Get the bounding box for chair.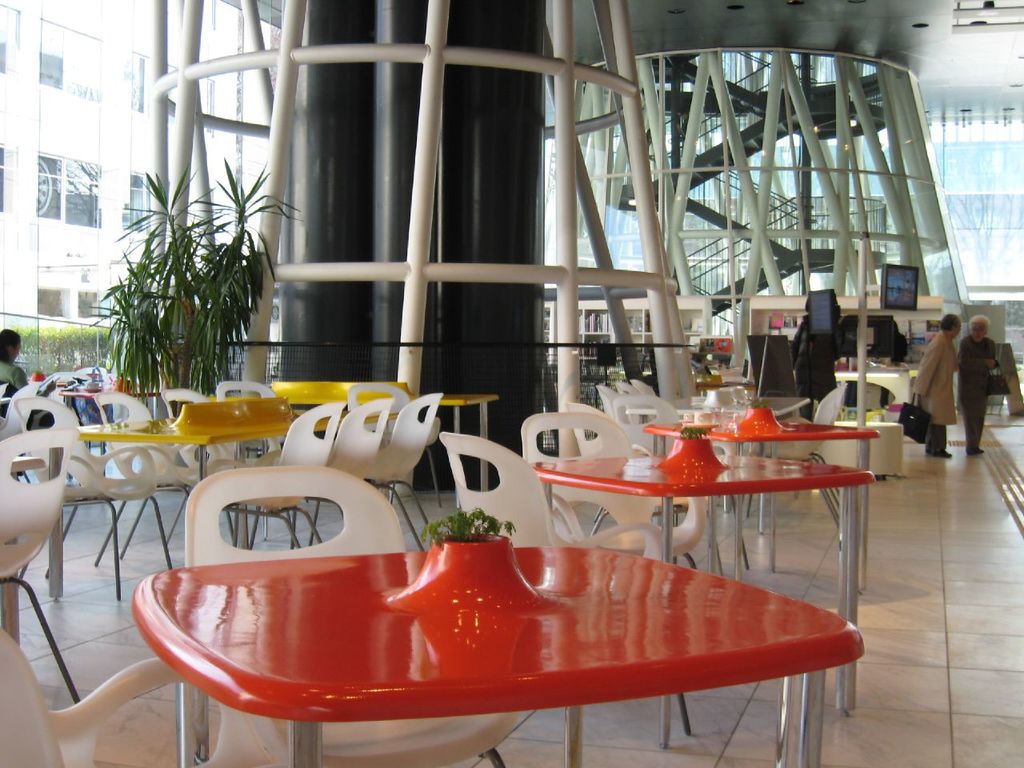
bbox=[589, 383, 646, 534].
